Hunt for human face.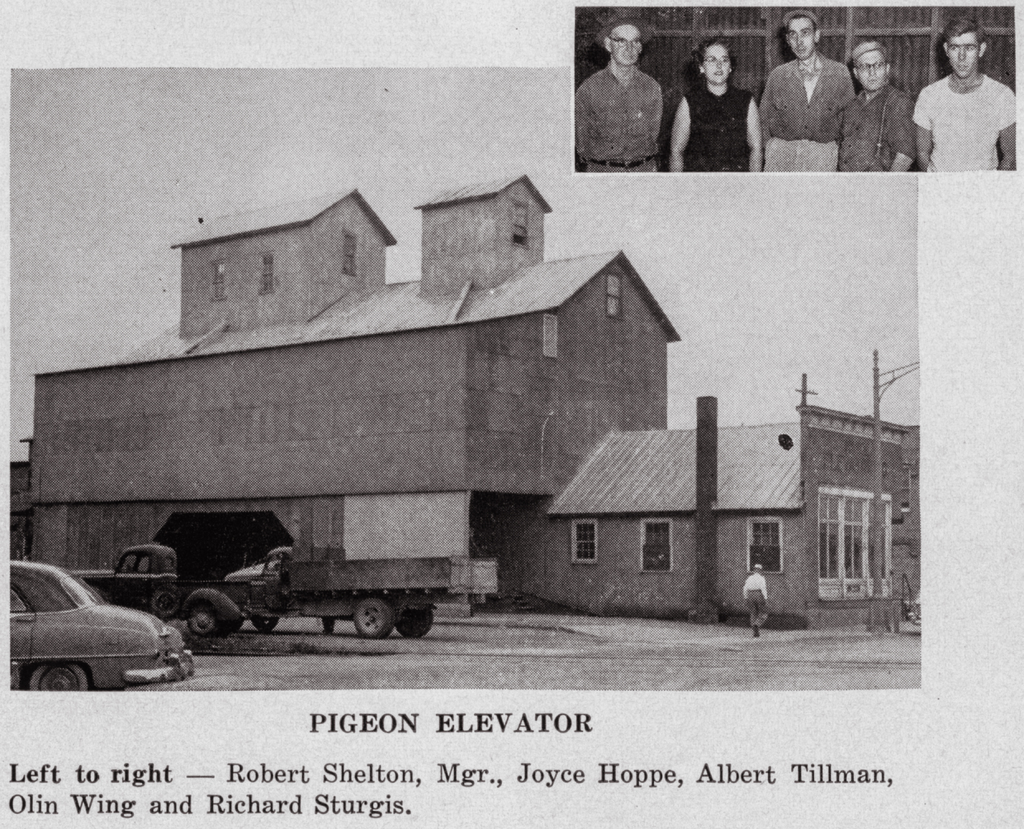
Hunted down at [949, 29, 980, 81].
